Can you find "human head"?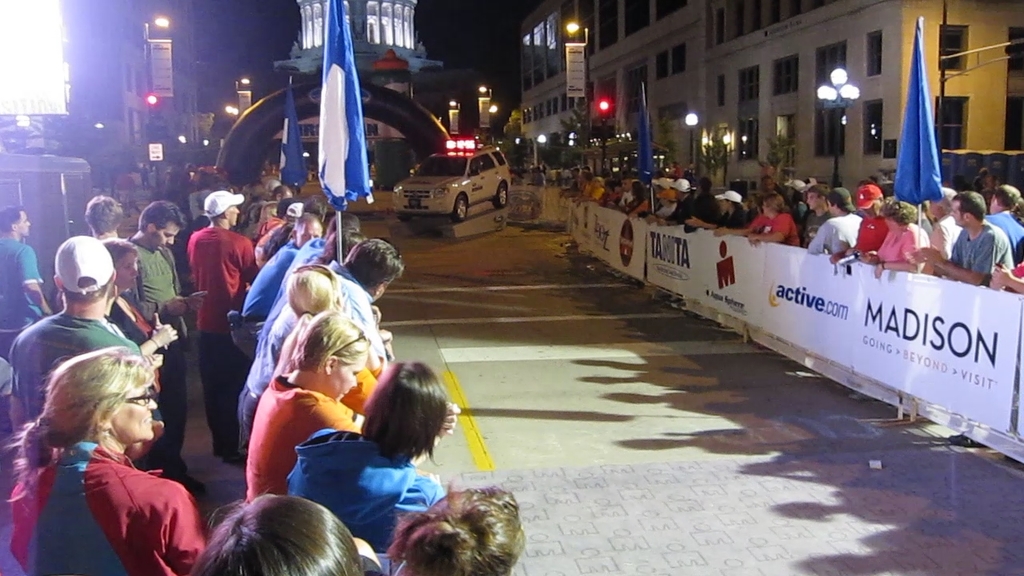
Yes, bounding box: [left=86, top=196, right=124, bottom=230].
